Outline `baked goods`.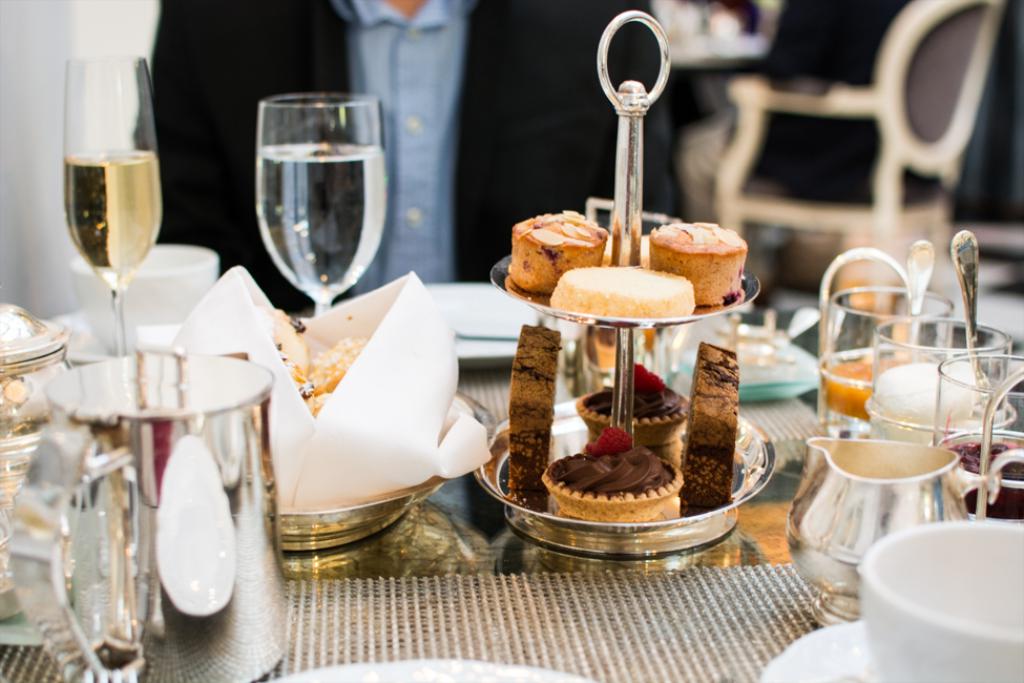
Outline: (x1=675, y1=337, x2=736, y2=513).
